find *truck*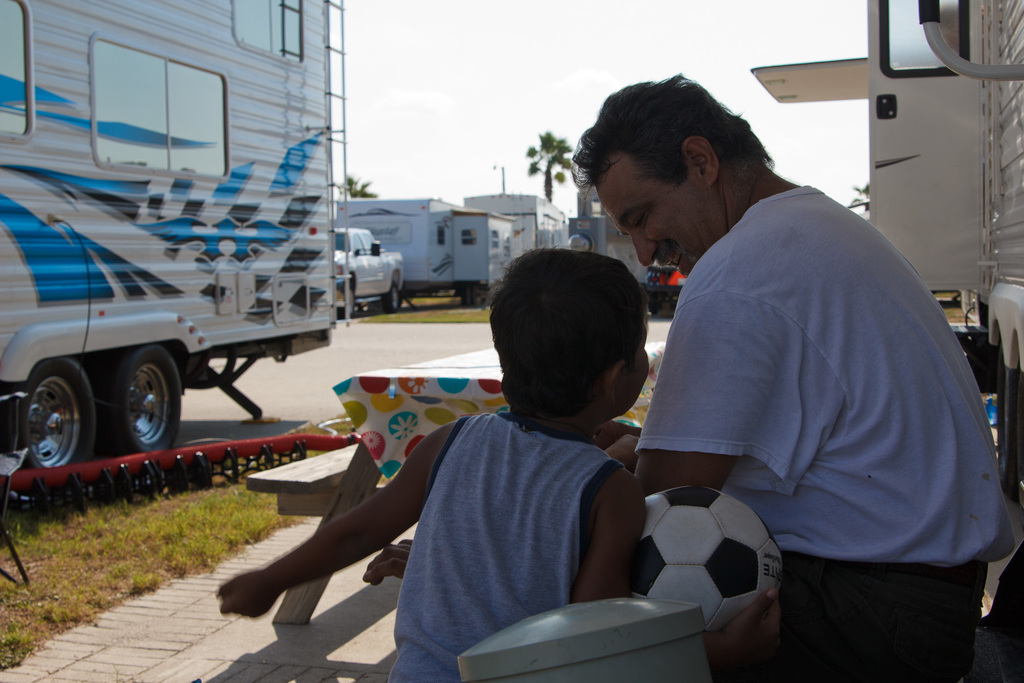
<box>337,199,516,310</box>
